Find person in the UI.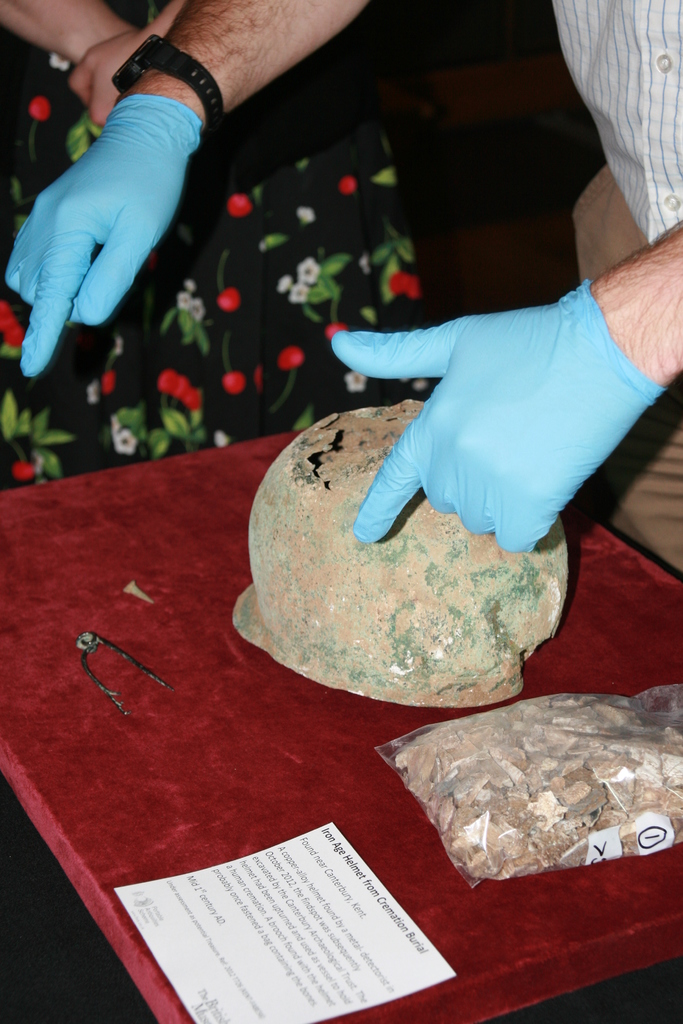
UI element at BBox(0, 0, 681, 551).
